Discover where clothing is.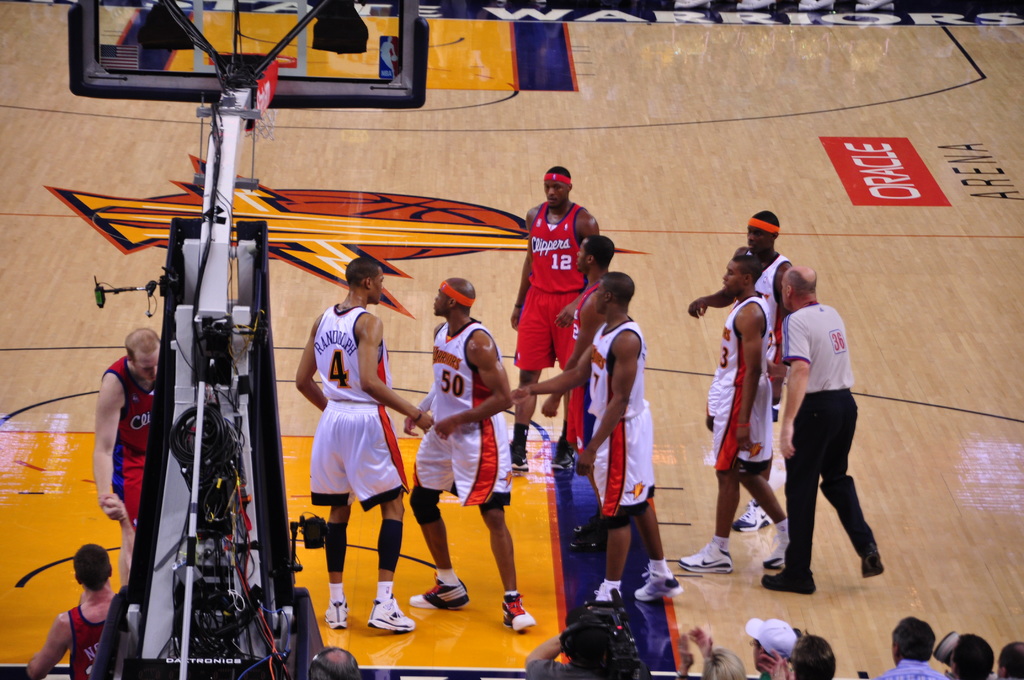
Discovered at <region>404, 310, 514, 509</region>.
